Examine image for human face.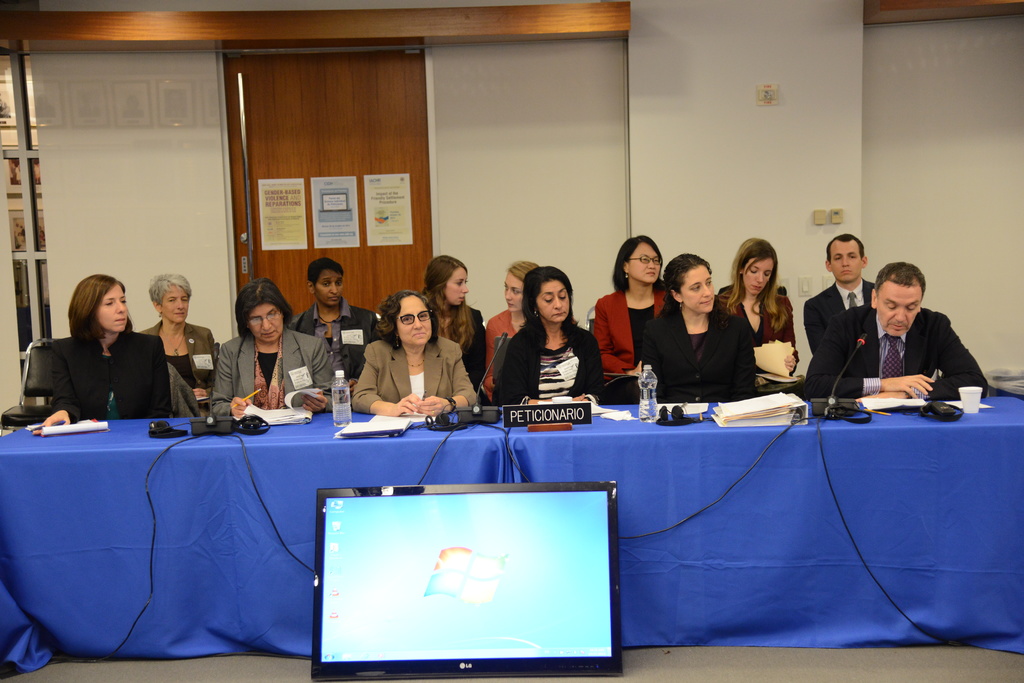
Examination result: detection(539, 277, 573, 328).
